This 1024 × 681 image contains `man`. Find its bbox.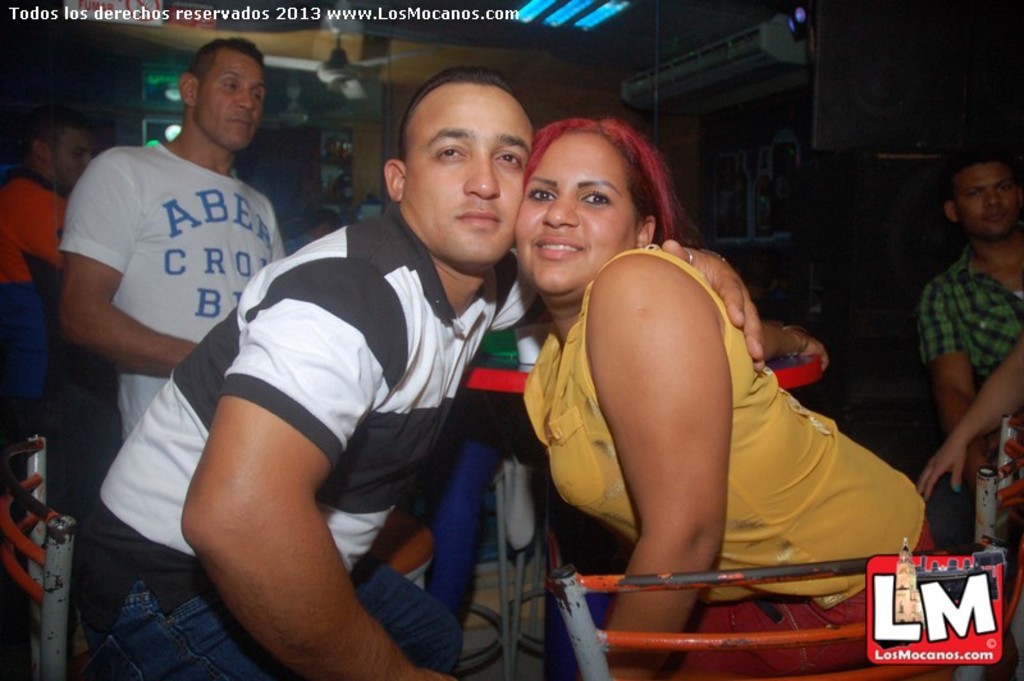
{"left": 0, "top": 100, "right": 90, "bottom": 433}.
